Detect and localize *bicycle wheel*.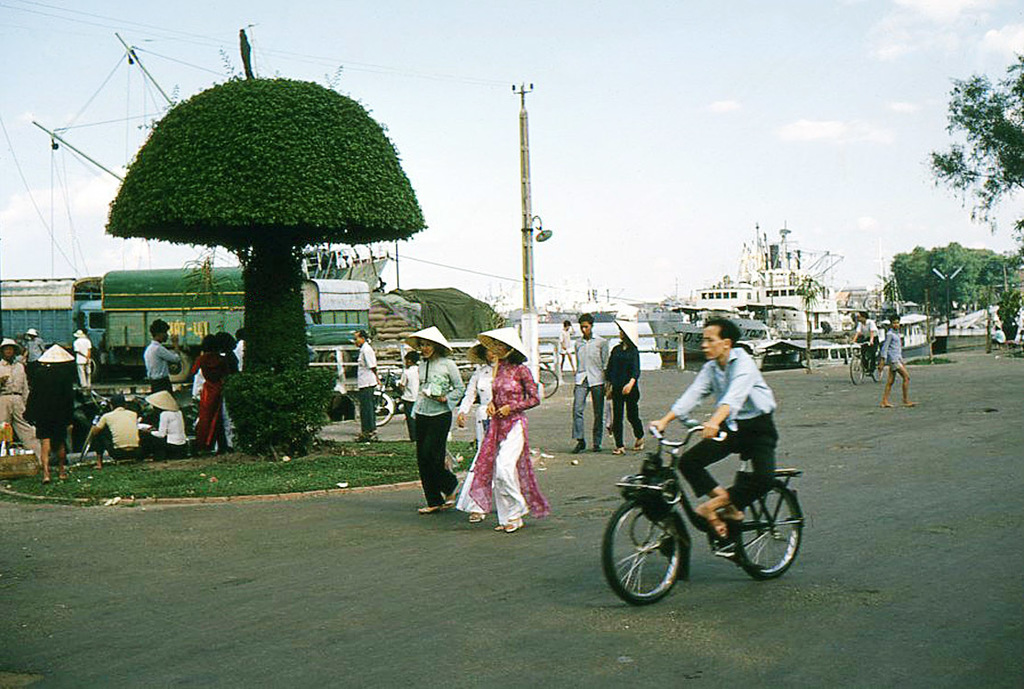
Localized at 737, 492, 801, 585.
